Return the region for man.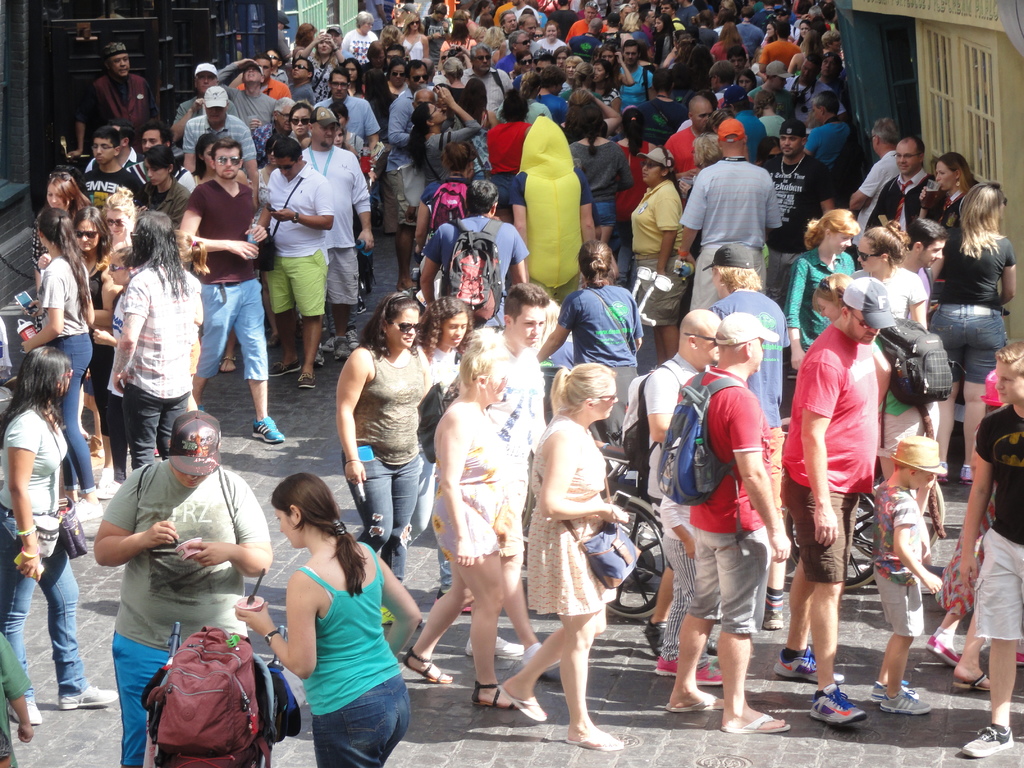
left=175, top=138, right=290, bottom=450.
